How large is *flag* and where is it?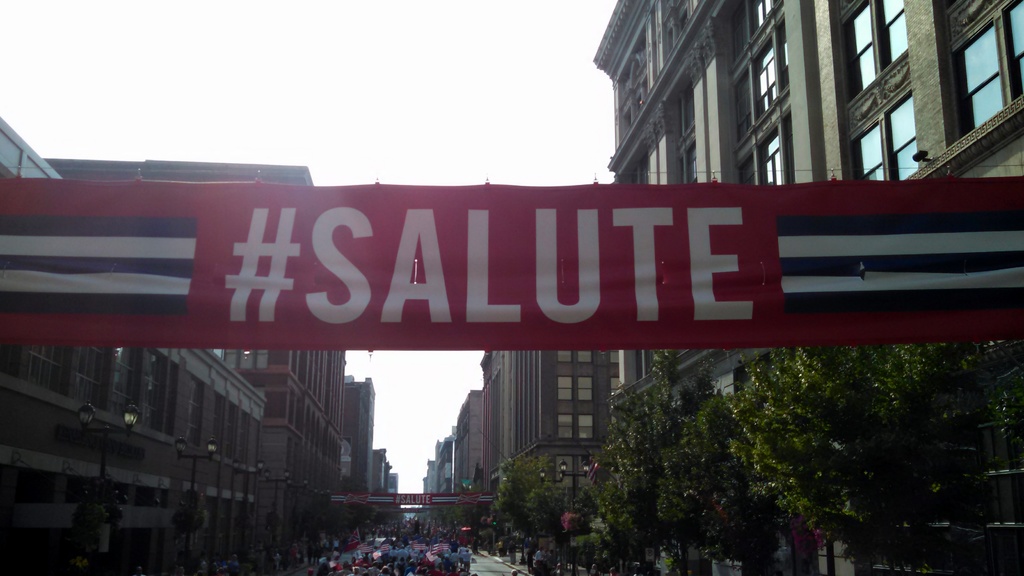
Bounding box: <box>587,458,614,495</box>.
